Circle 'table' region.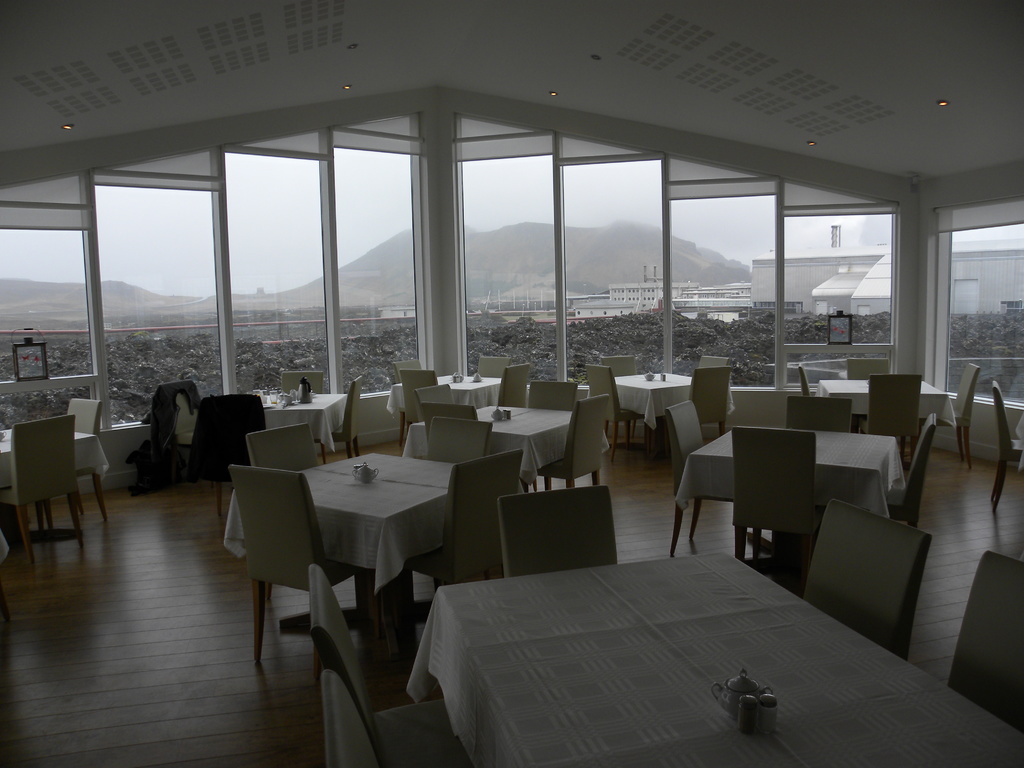
Region: box=[0, 431, 112, 524].
